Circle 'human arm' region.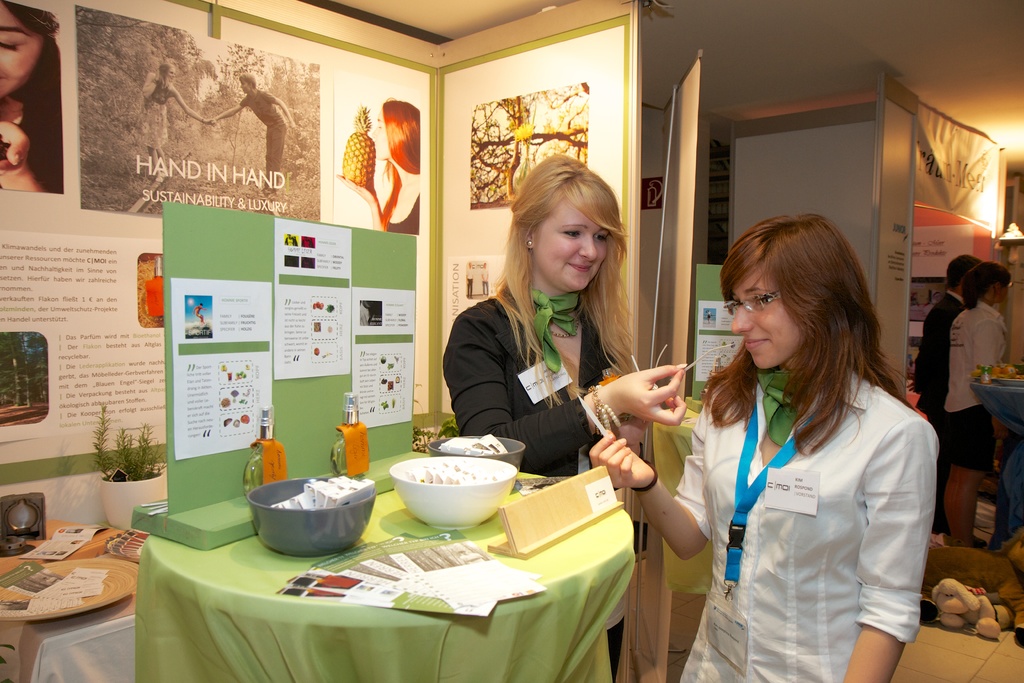
Region: x1=573, y1=400, x2=722, y2=577.
